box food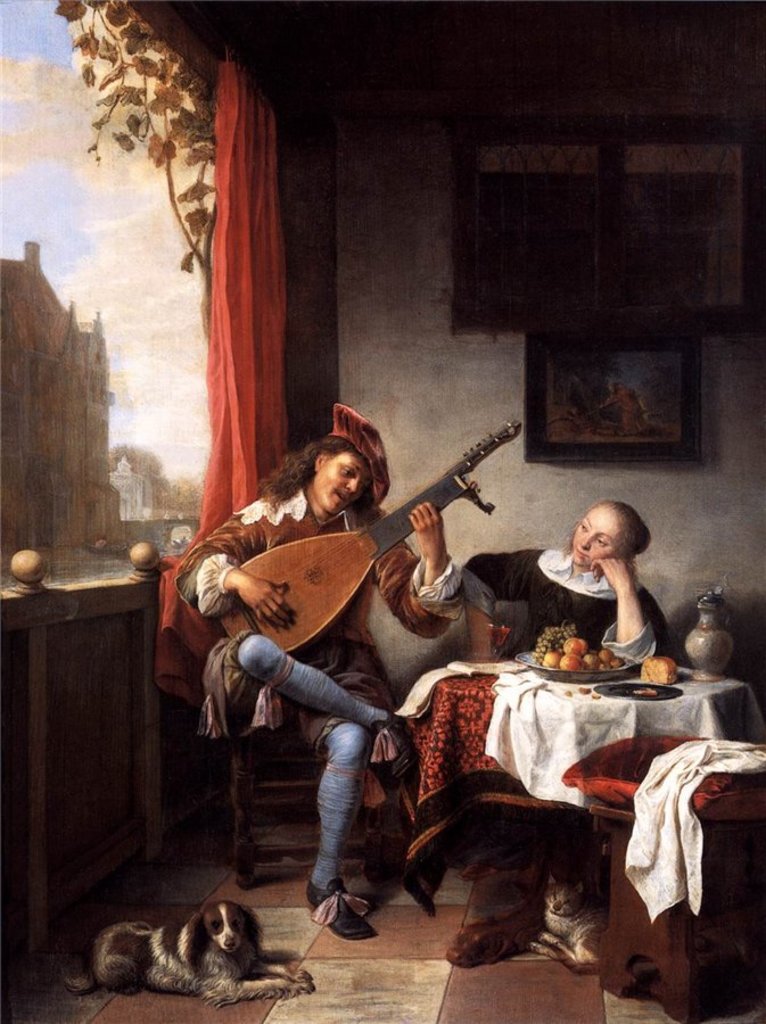
[642,656,676,686]
